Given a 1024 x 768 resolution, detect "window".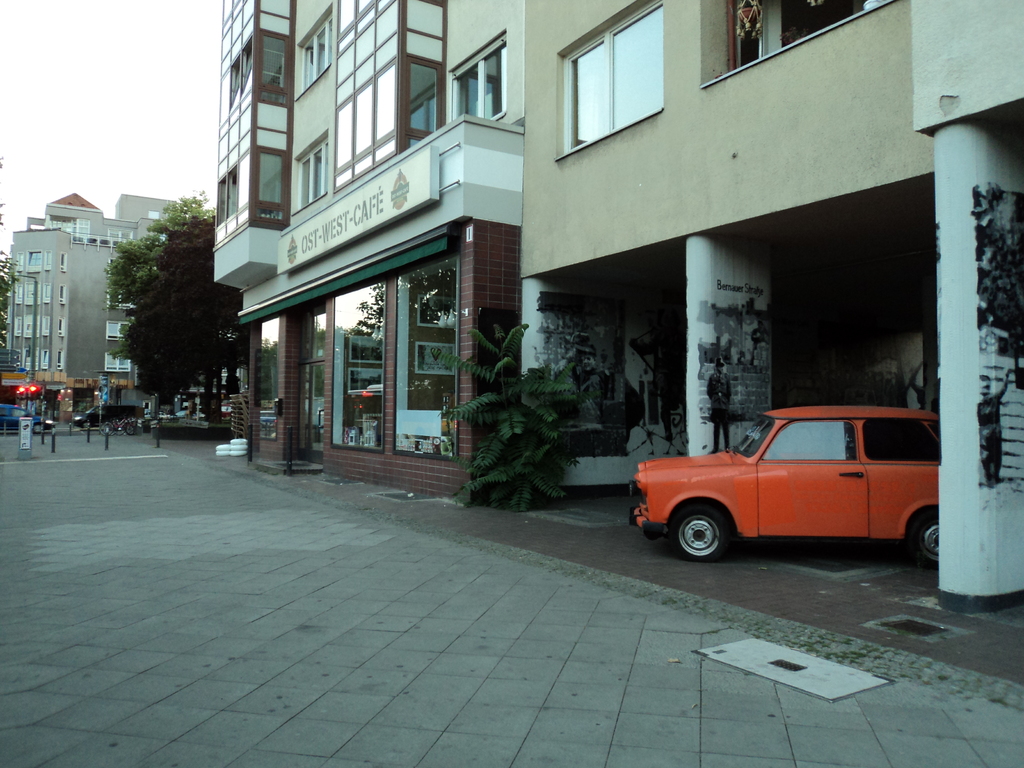
region(332, 60, 396, 193).
